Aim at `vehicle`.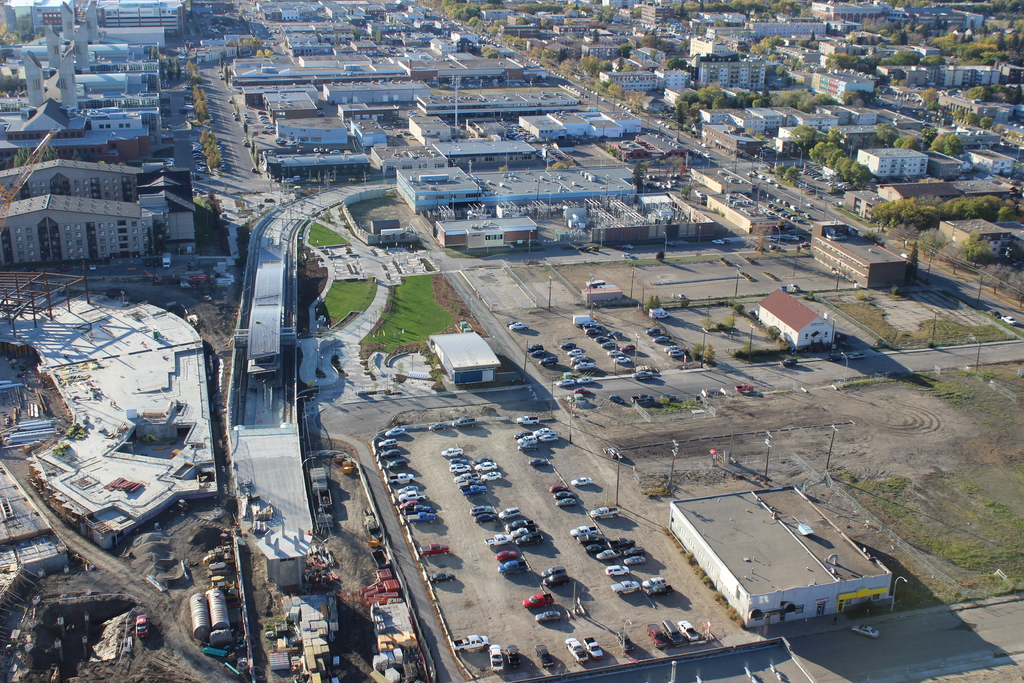
Aimed at [x1=555, y1=498, x2=580, y2=507].
